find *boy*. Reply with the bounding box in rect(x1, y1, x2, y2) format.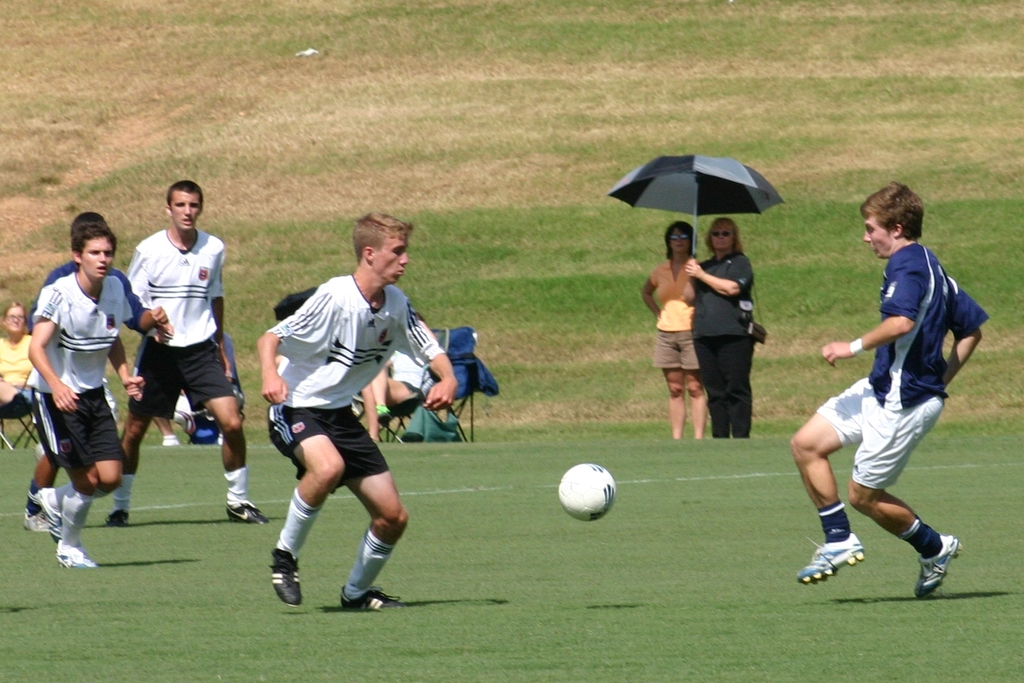
rect(760, 193, 1000, 603).
